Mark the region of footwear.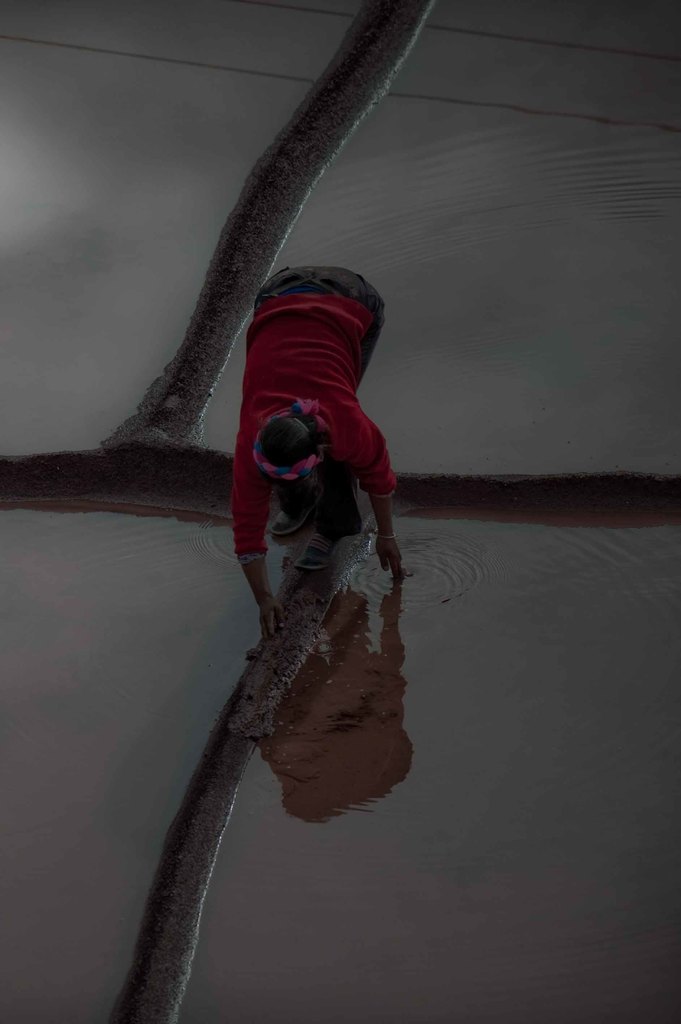
Region: x1=270, y1=488, x2=323, y2=537.
